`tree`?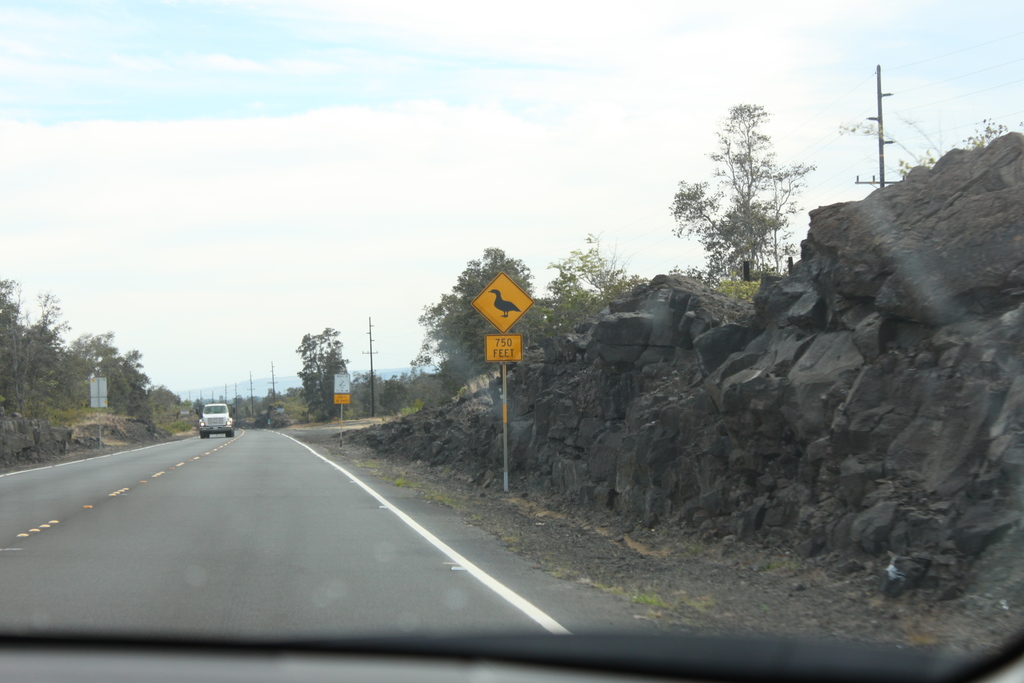
[x1=662, y1=103, x2=811, y2=266]
